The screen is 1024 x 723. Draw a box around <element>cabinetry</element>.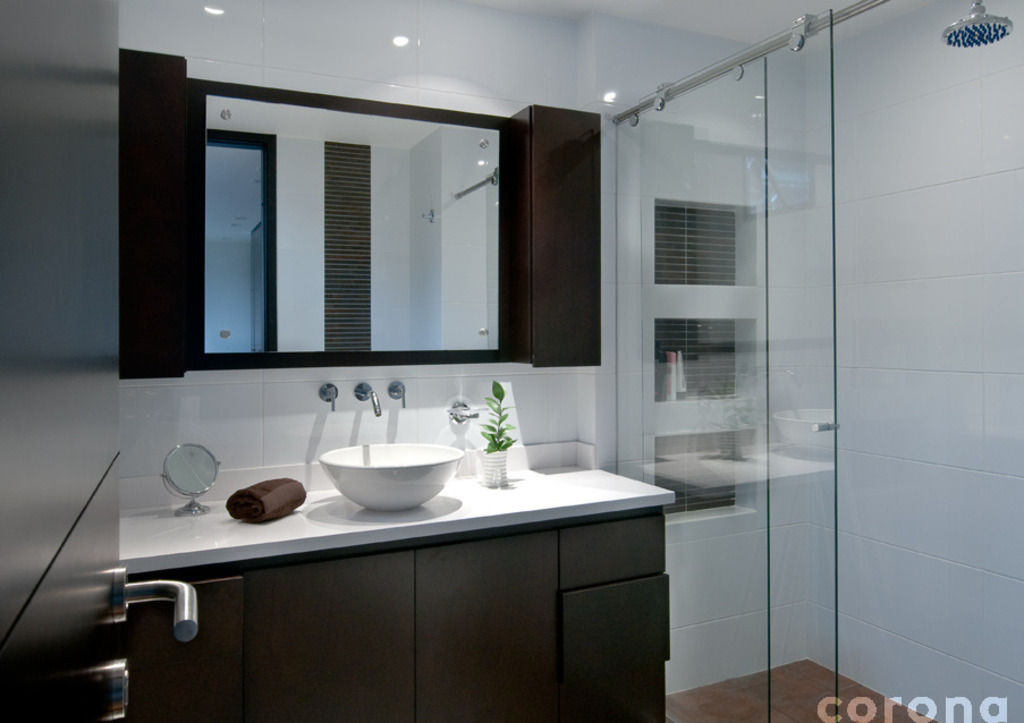
(130, 511, 669, 722).
